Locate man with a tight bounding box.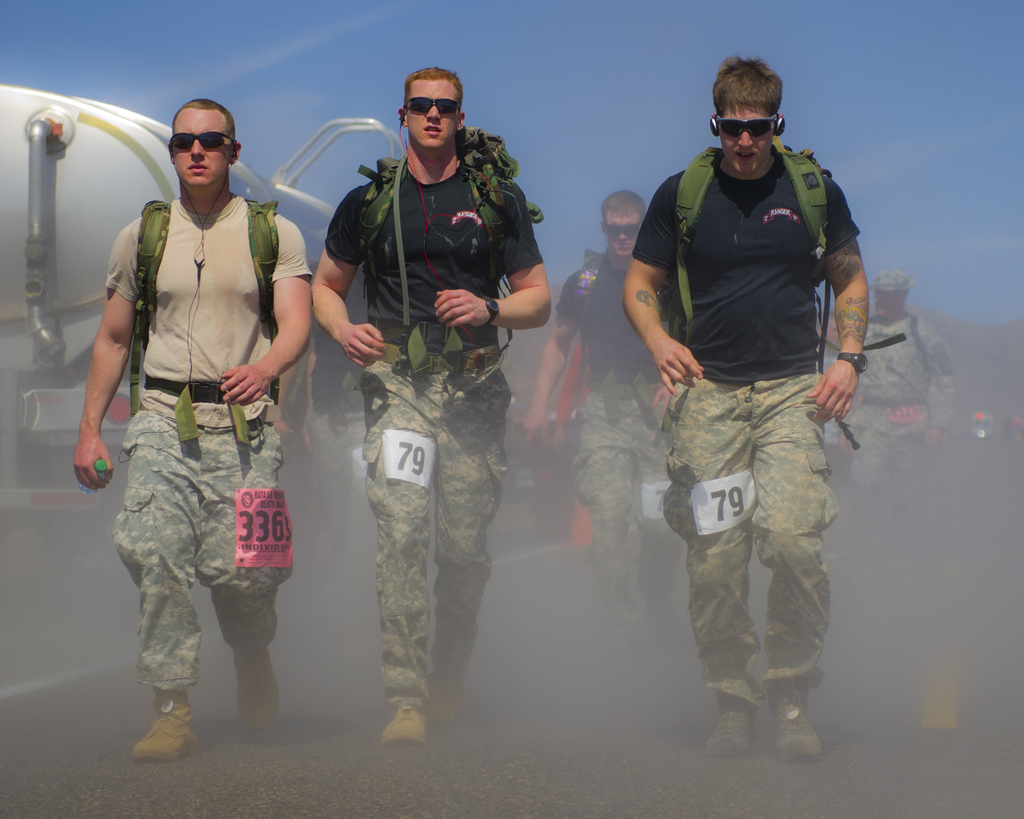
<region>844, 268, 962, 536</region>.
